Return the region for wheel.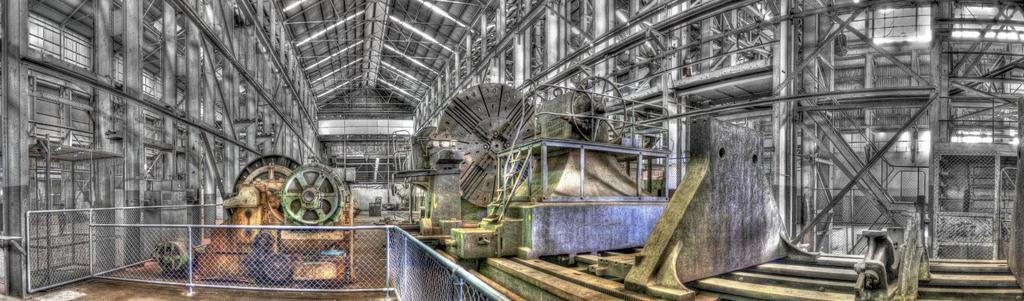
154:242:182:271.
